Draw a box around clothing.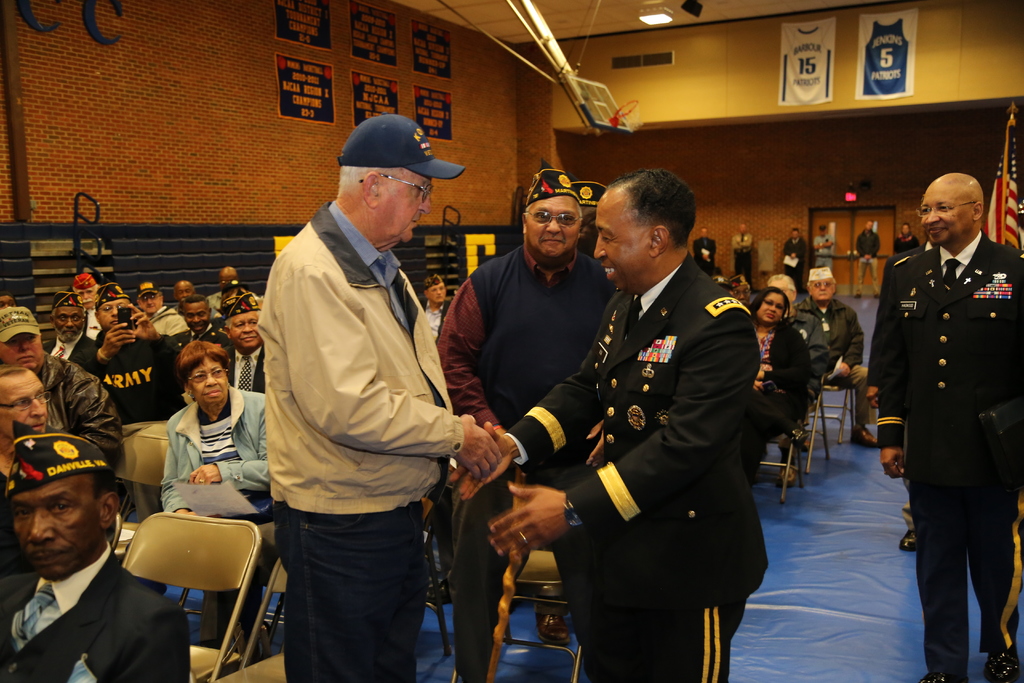
785,297,861,378.
